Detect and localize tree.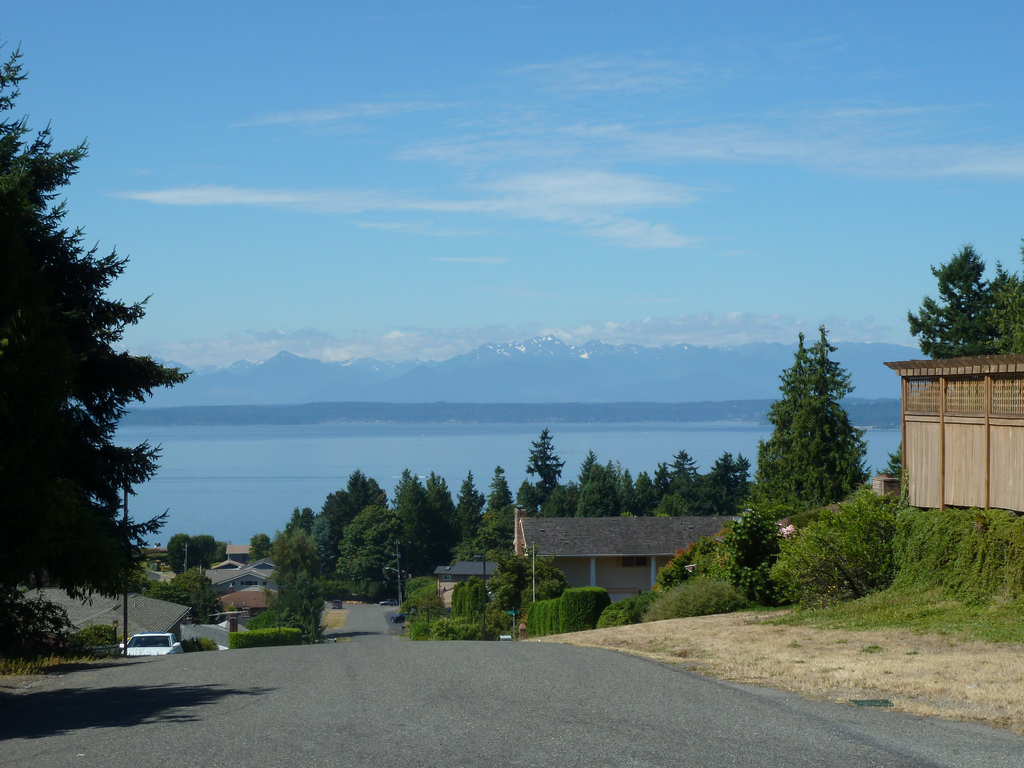
Localized at box(526, 424, 563, 492).
